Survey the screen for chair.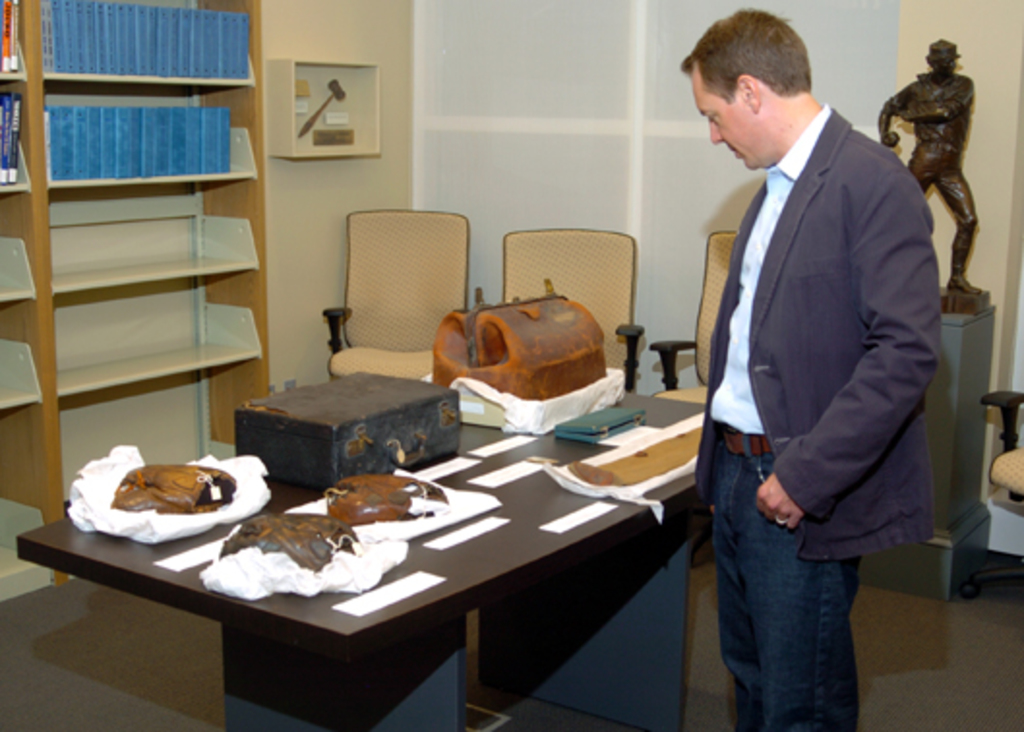
Survey found: 312, 213, 482, 403.
